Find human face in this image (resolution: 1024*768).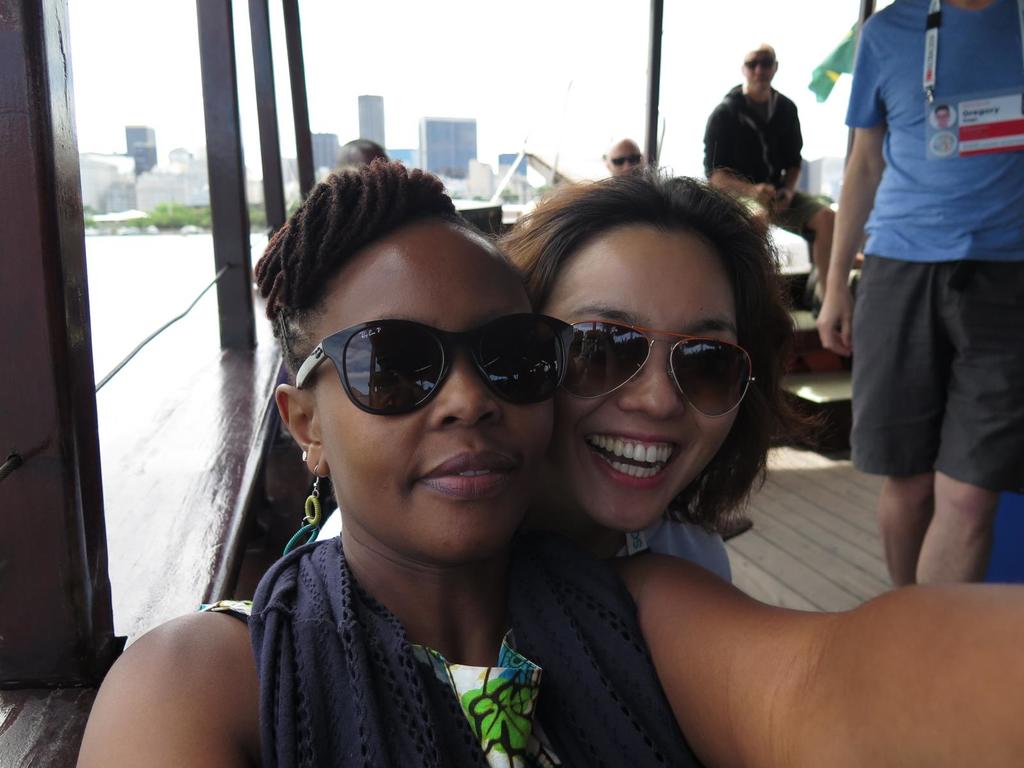
[x1=743, y1=49, x2=777, y2=90].
